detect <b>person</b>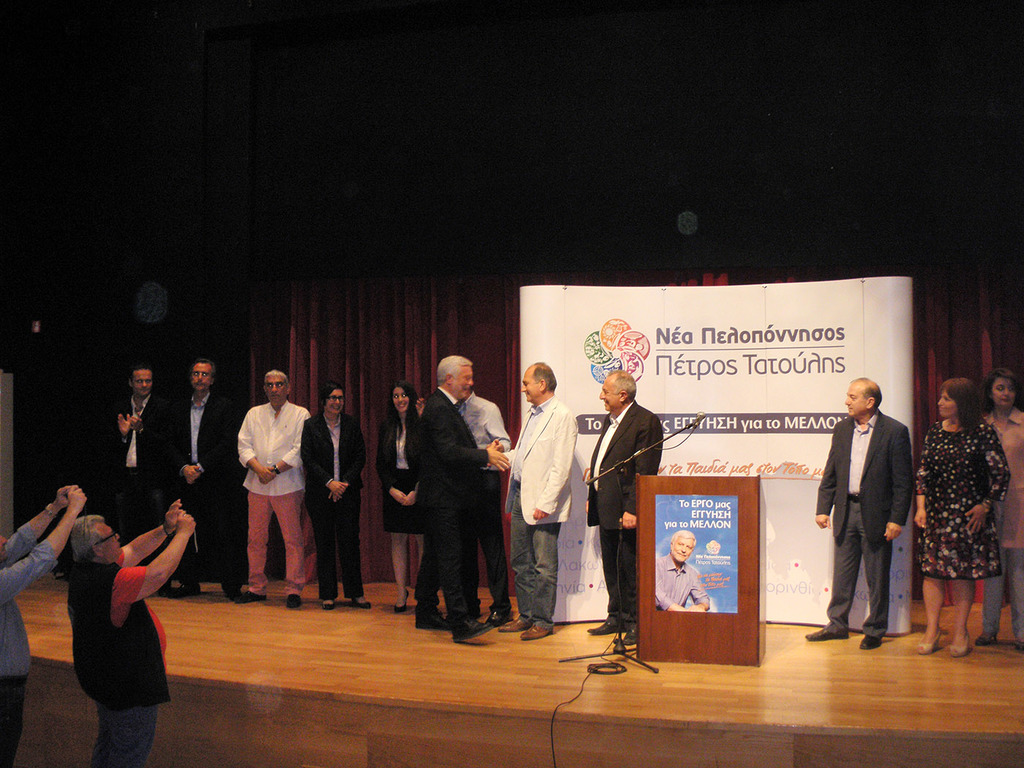
<bbox>372, 374, 428, 617</bbox>
